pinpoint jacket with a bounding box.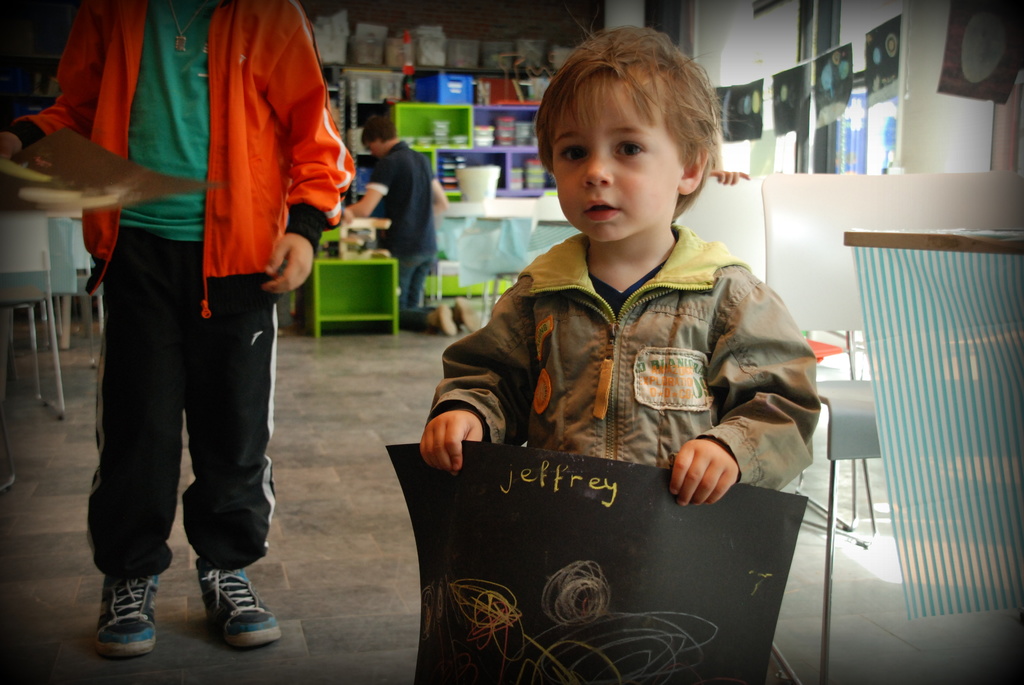
{"left": 431, "top": 230, "right": 821, "bottom": 487}.
